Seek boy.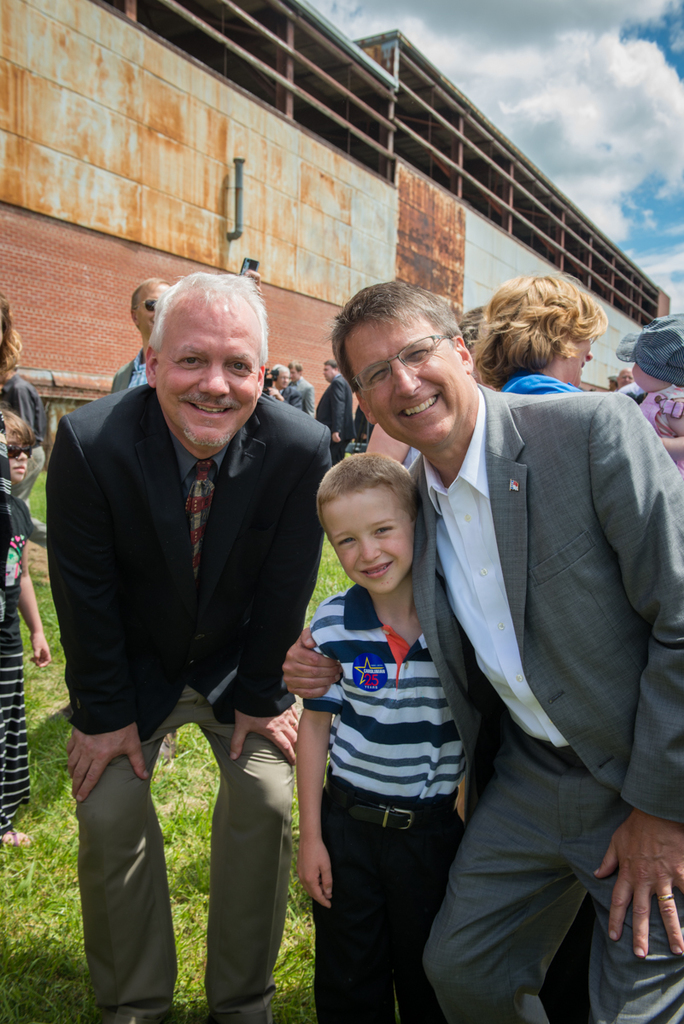
locate(293, 452, 479, 1018).
